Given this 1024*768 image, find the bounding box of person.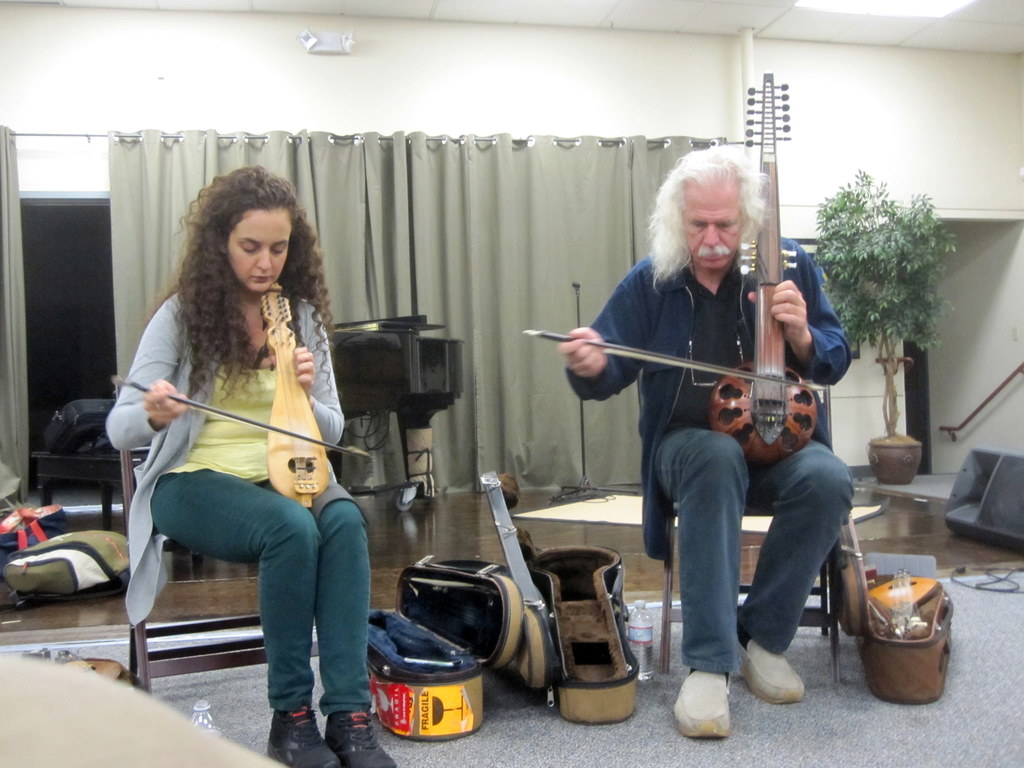
crop(102, 166, 396, 767).
